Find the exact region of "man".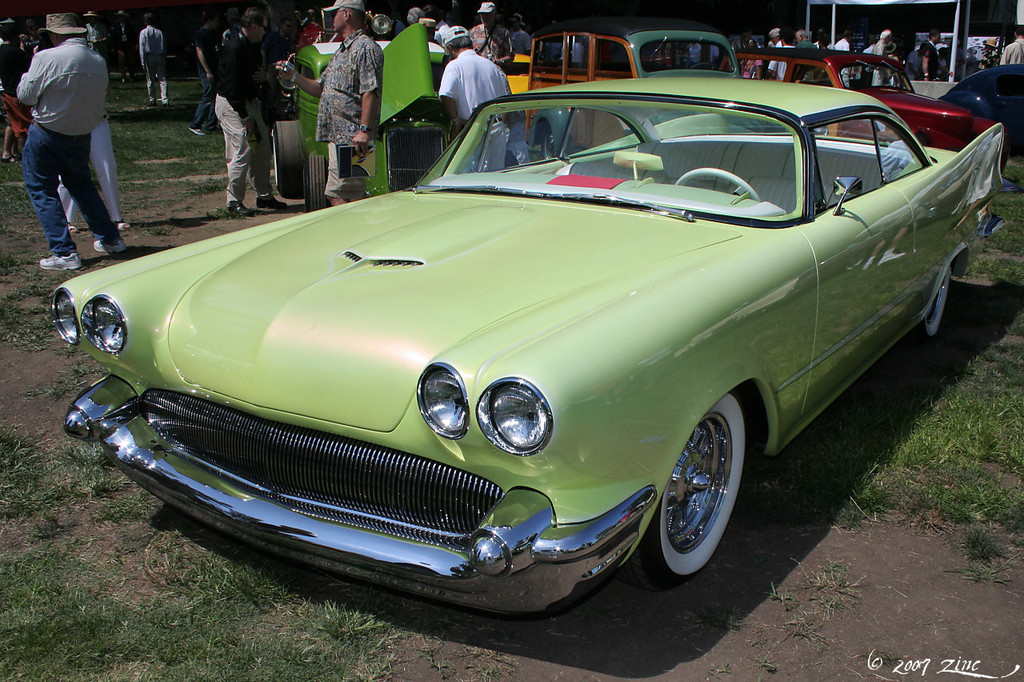
Exact region: 796, 25, 817, 51.
